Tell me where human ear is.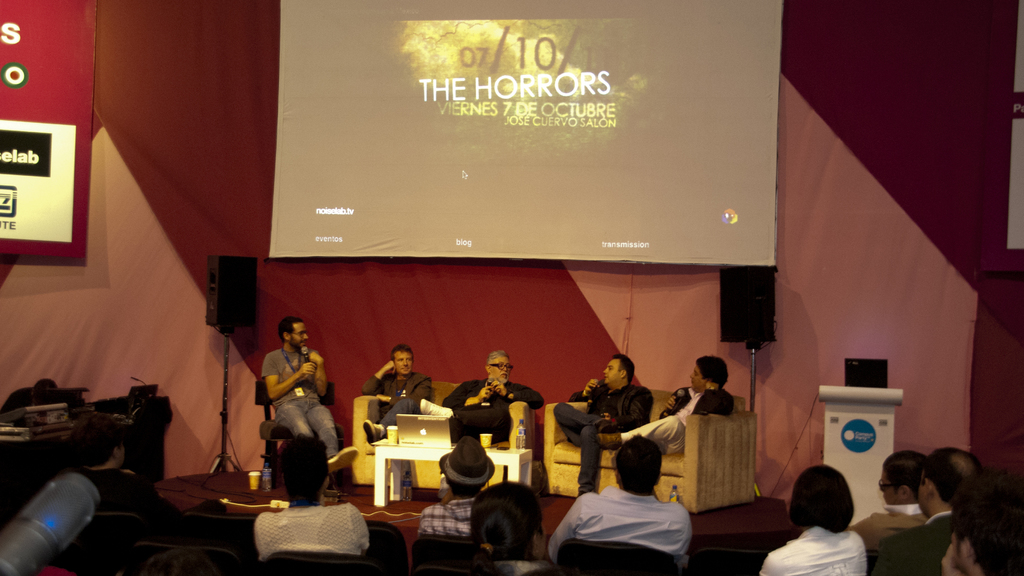
human ear is at x1=283 y1=334 x2=294 y2=343.
